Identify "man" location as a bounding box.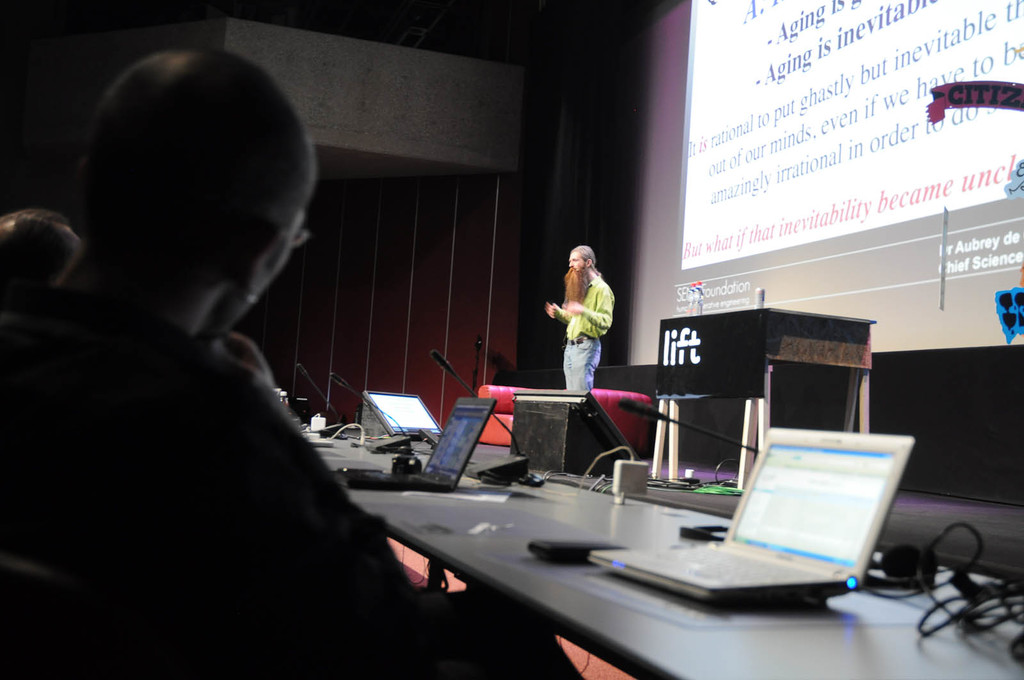
bbox=[540, 248, 632, 398].
